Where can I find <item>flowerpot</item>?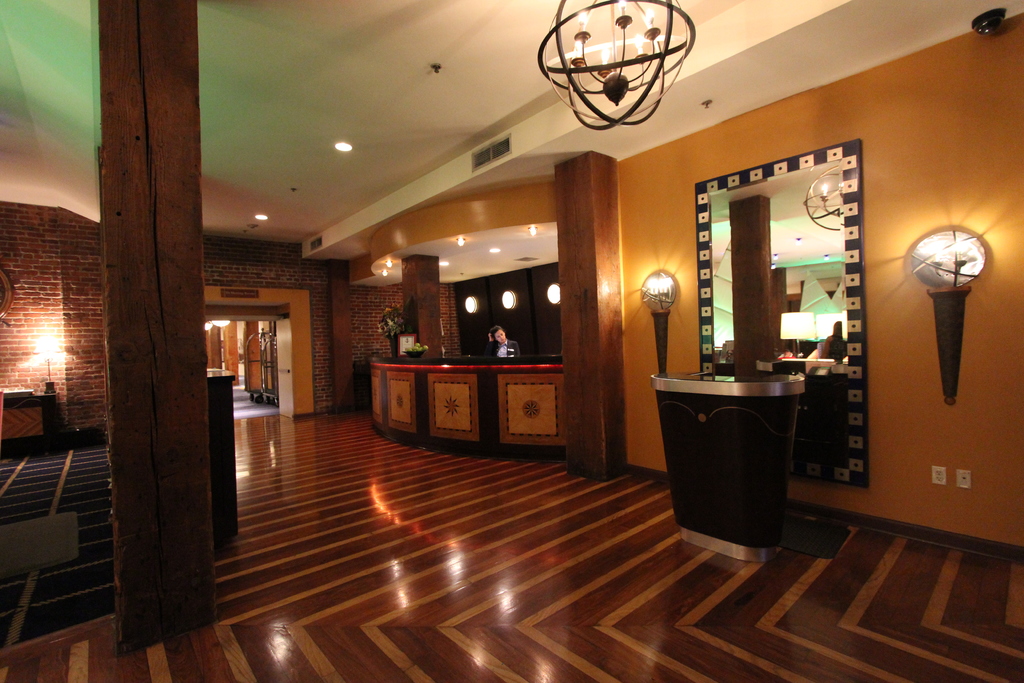
You can find it at [x1=388, y1=338, x2=397, y2=359].
